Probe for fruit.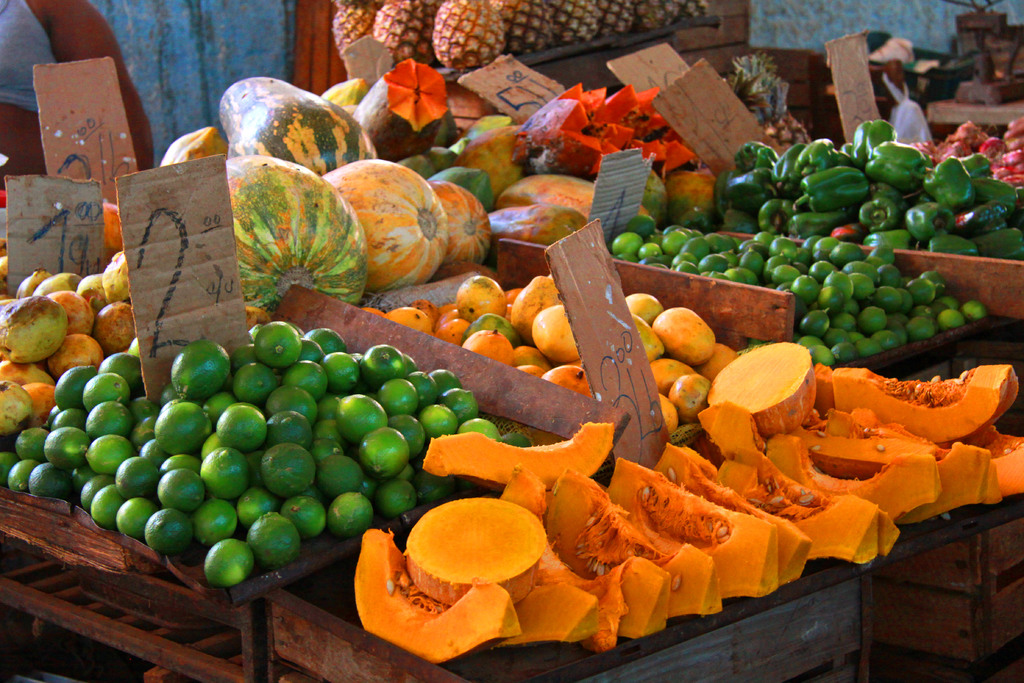
Probe result: crop(605, 89, 707, 178).
